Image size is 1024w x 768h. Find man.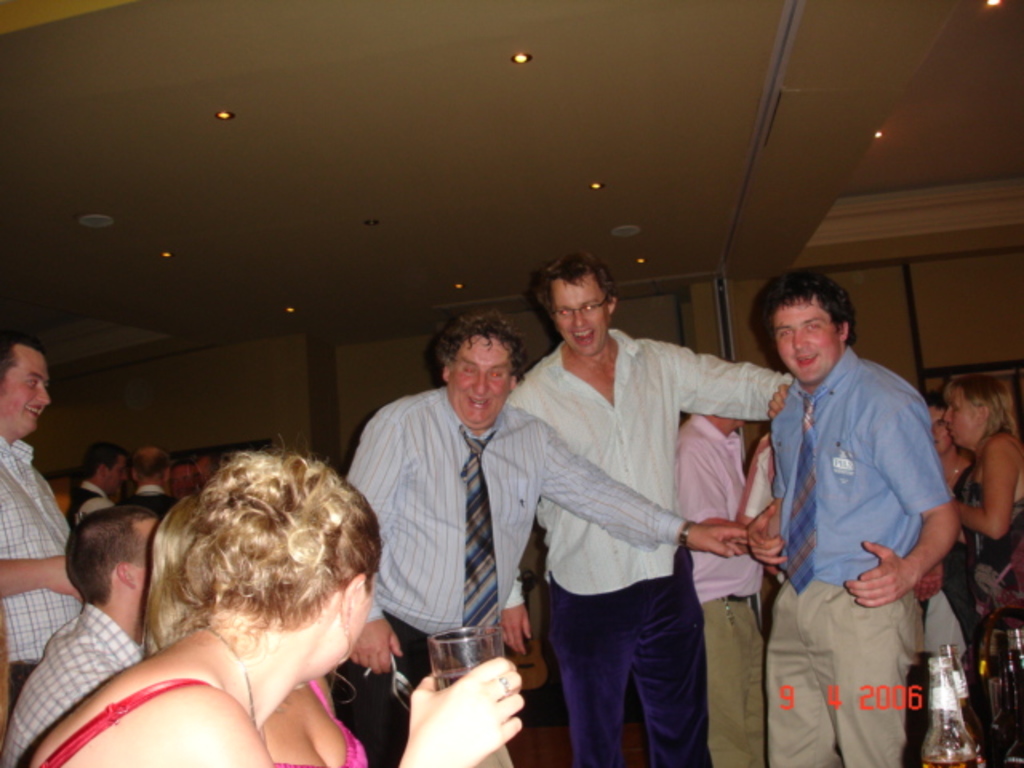
box(680, 394, 786, 766).
